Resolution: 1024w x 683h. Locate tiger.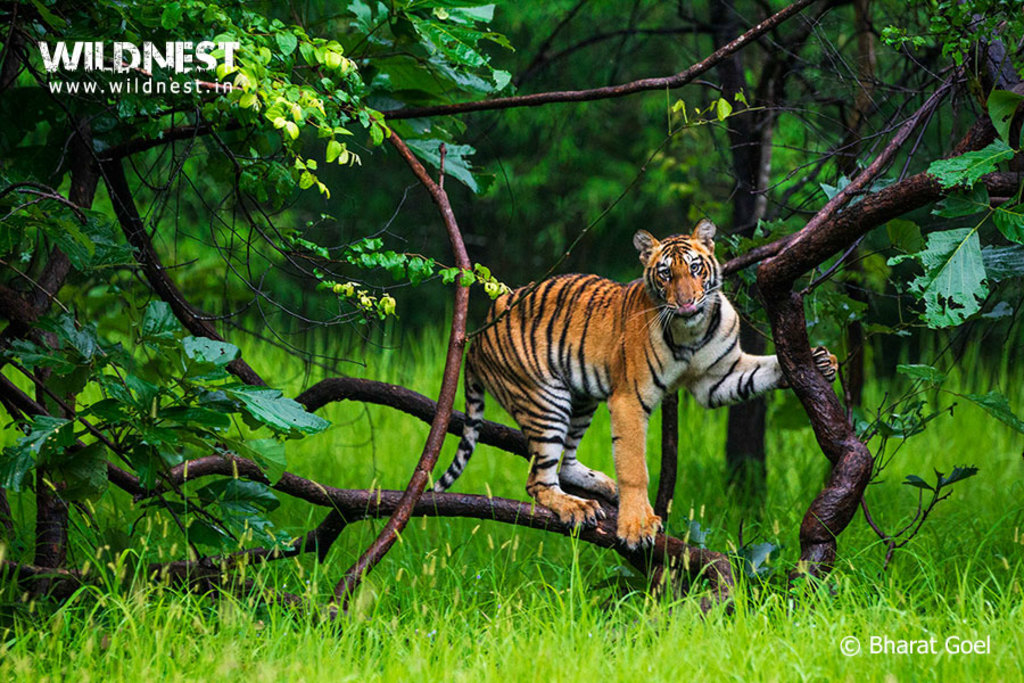
BBox(424, 220, 839, 550).
